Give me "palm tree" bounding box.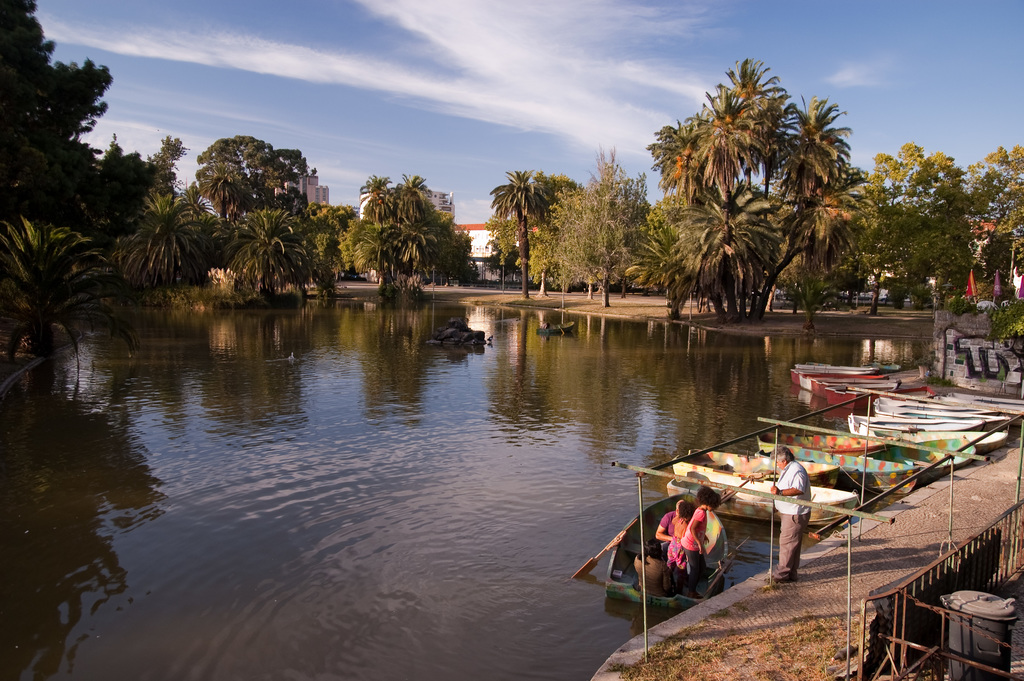
crop(492, 166, 568, 288).
